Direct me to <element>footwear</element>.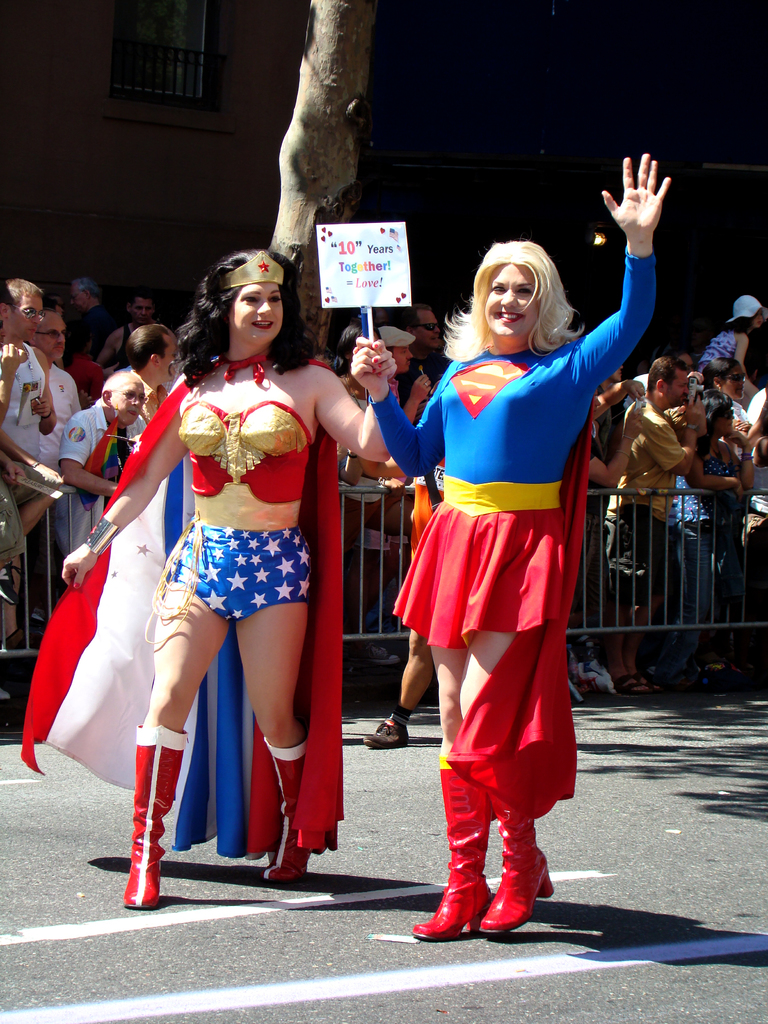
Direction: <box>413,760,497,941</box>.
